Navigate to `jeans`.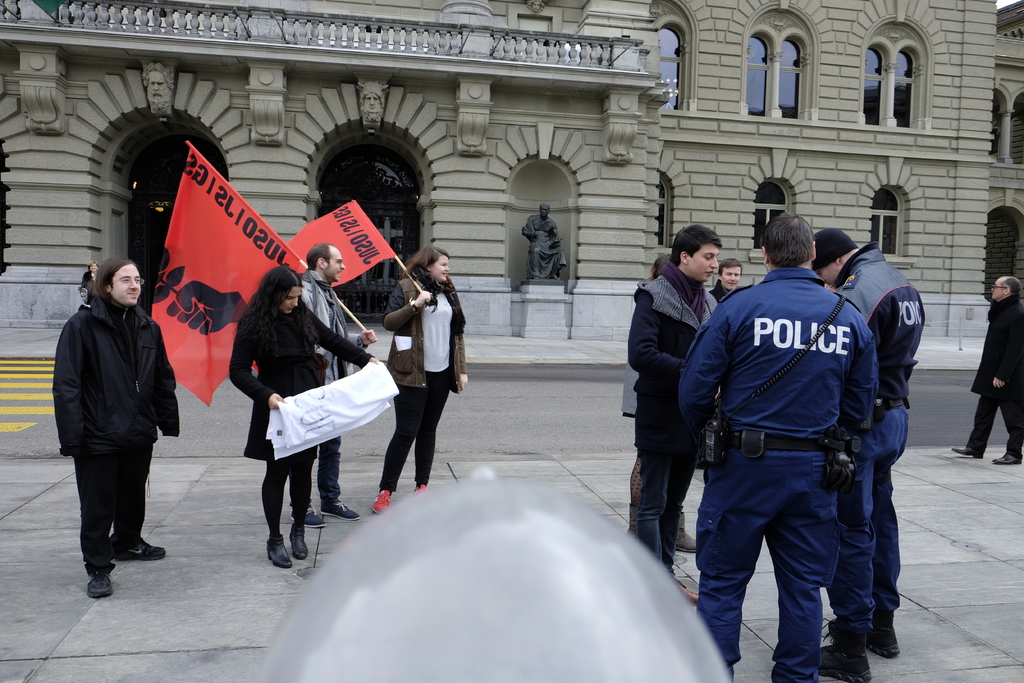
Navigation target: 378/366/452/491.
